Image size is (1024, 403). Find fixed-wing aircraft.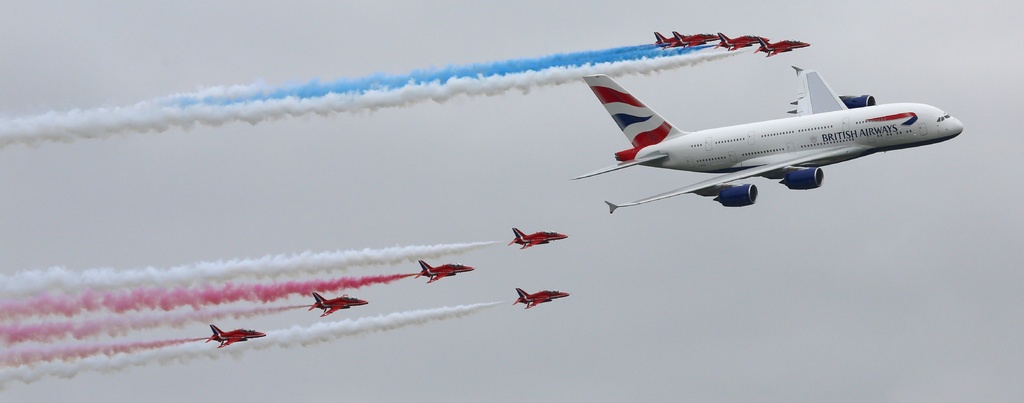
locate(674, 28, 724, 52).
